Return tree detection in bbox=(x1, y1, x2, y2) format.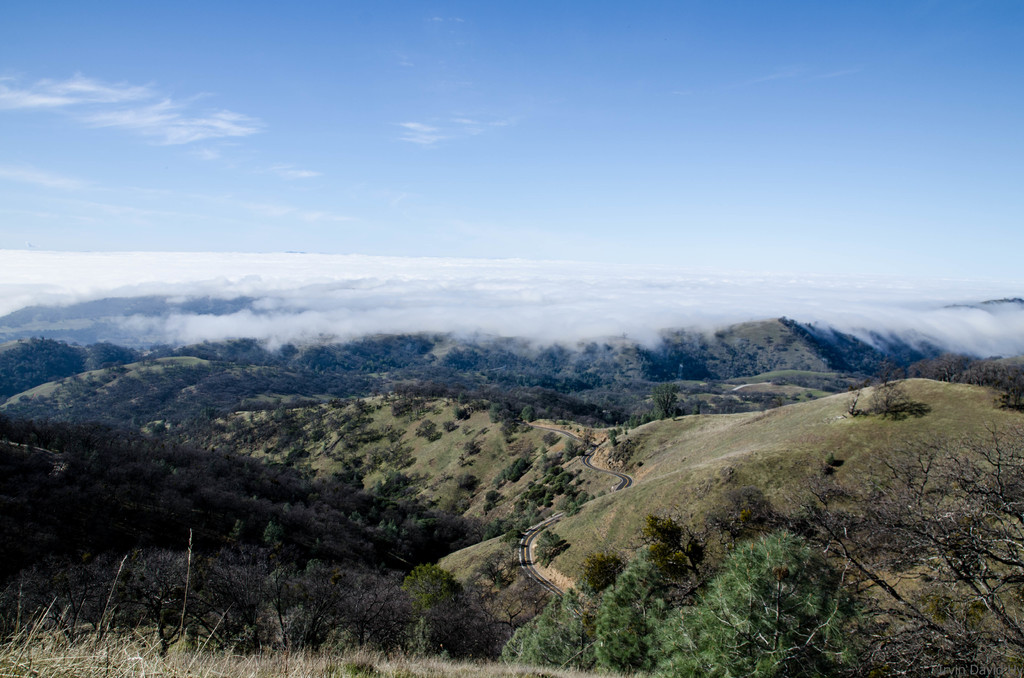
bbox=(564, 500, 580, 517).
